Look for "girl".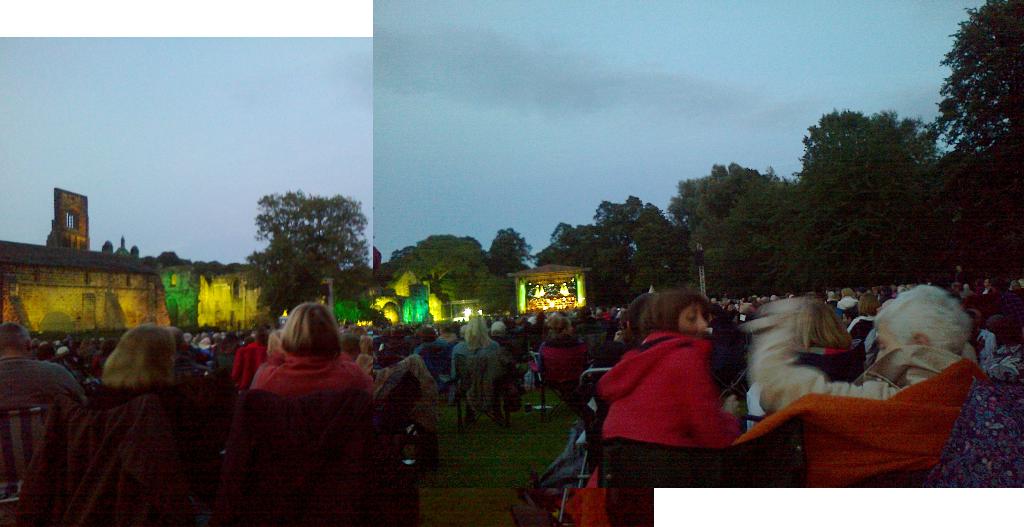
Found: box=[847, 289, 1017, 487].
